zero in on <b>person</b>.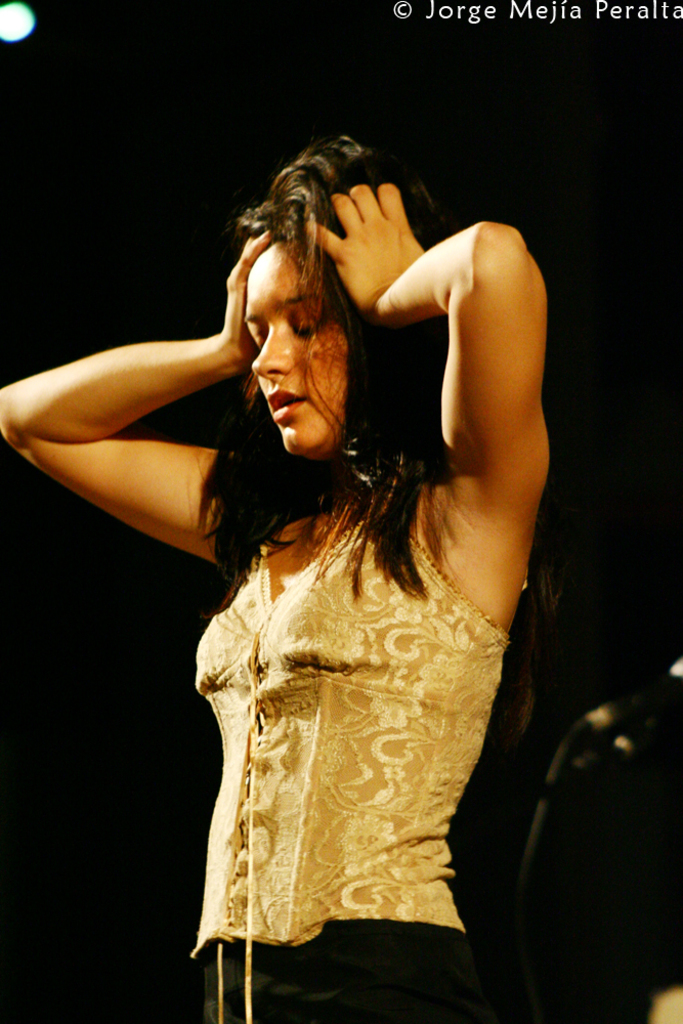
Zeroed in: x1=53 y1=161 x2=571 y2=1023.
